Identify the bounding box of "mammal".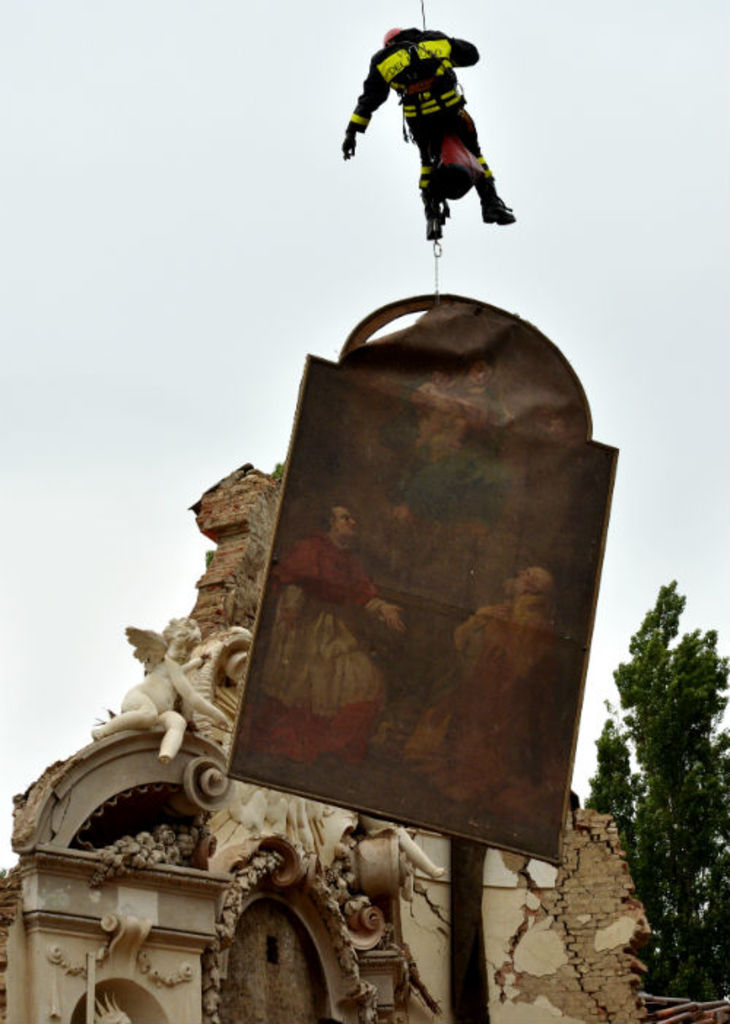
[left=353, top=13, right=514, bottom=241].
